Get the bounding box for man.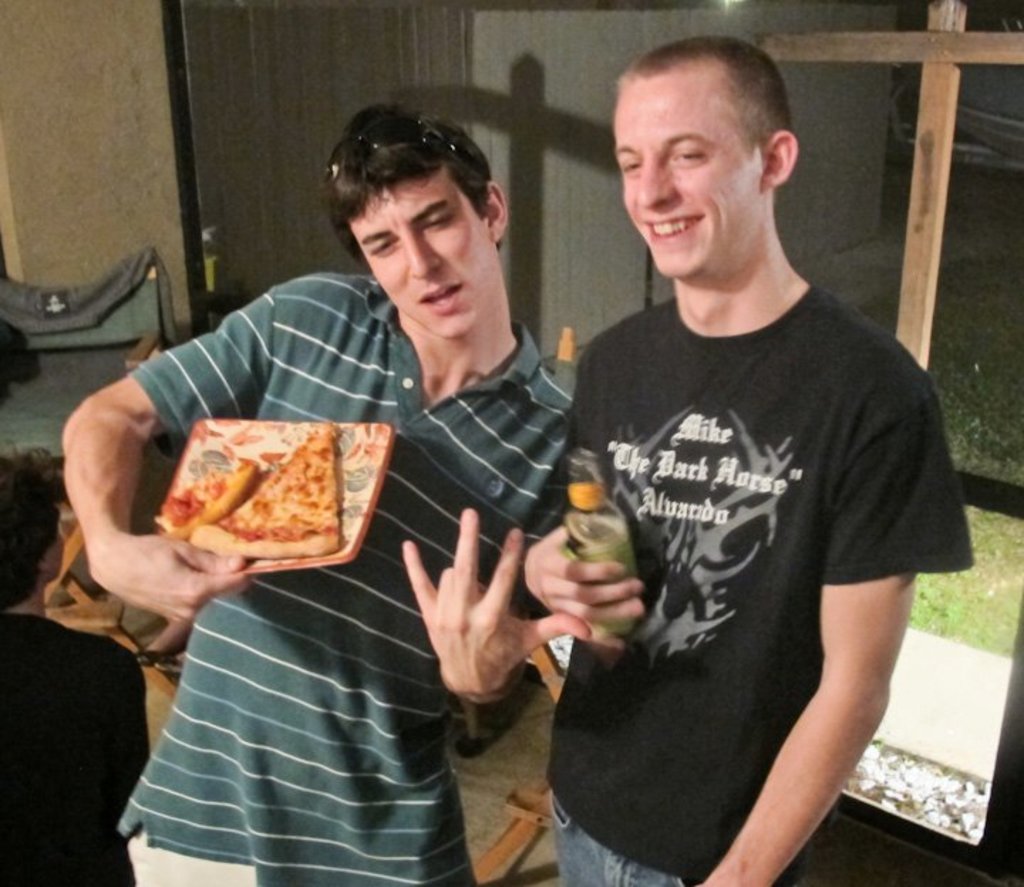
<region>58, 108, 589, 886</region>.
